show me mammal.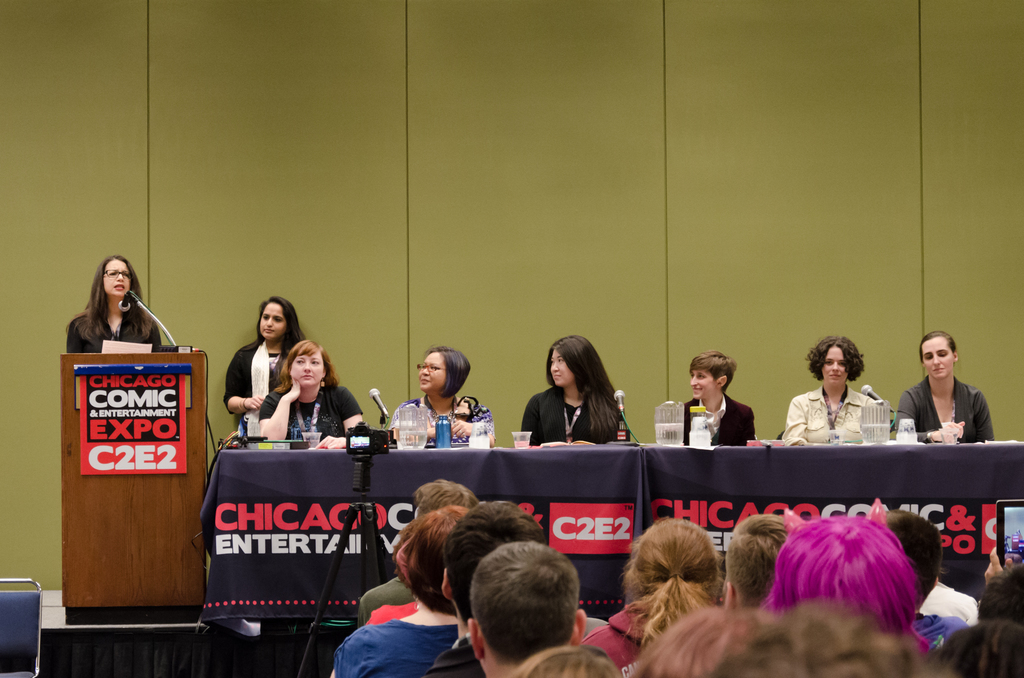
mammal is here: rect(751, 520, 934, 649).
